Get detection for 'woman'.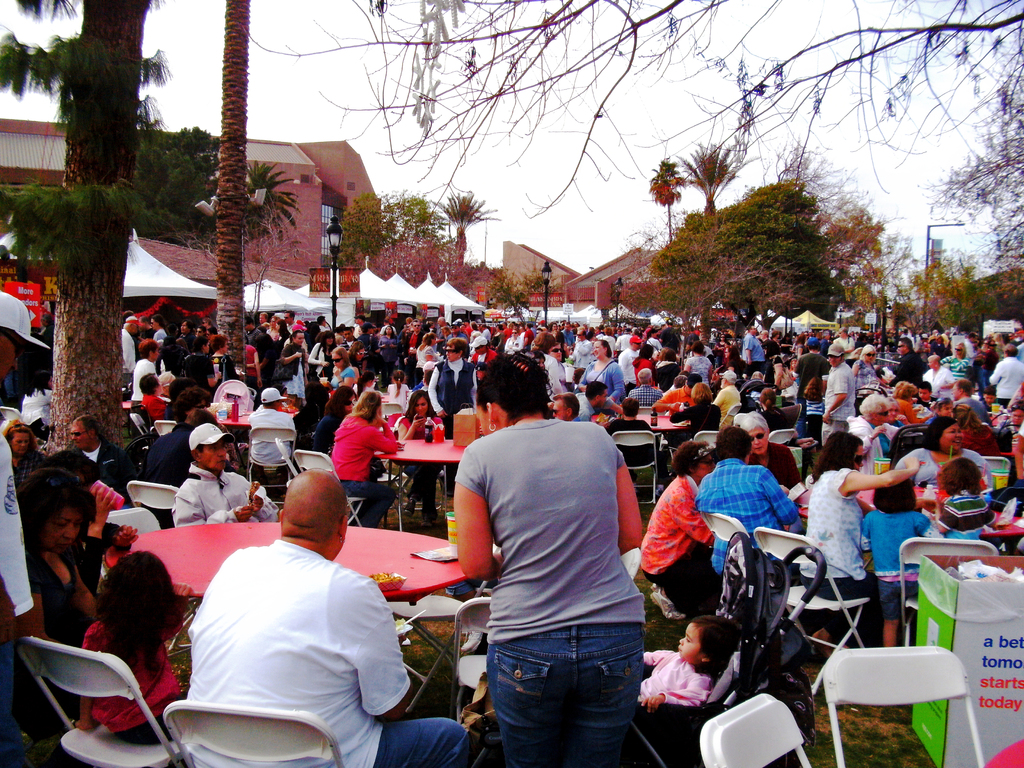
Detection: box=[332, 392, 397, 522].
